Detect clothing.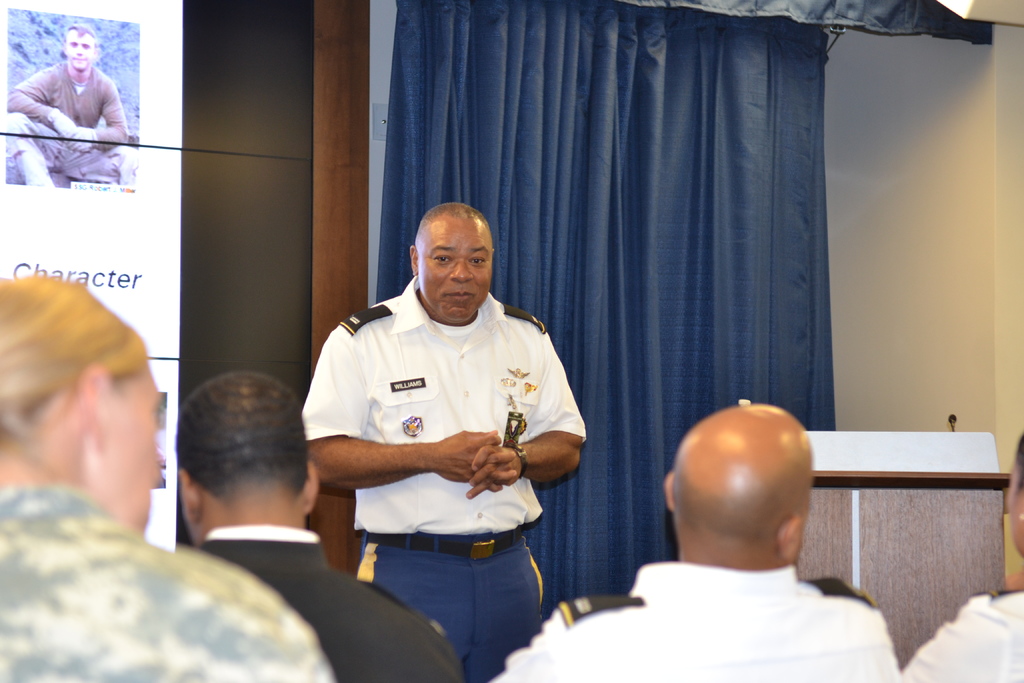
Detected at {"x1": 308, "y1": 280, "x2": 595, "y2": 682}.
